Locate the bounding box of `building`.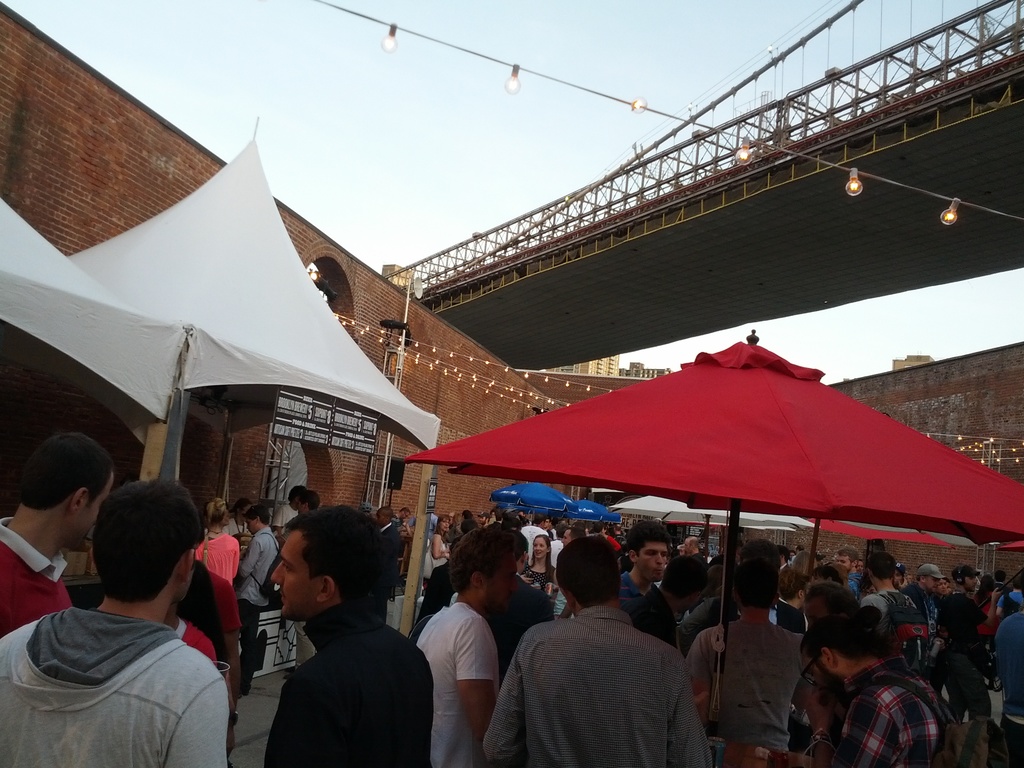
Bounding box: 620,361,668,378.
